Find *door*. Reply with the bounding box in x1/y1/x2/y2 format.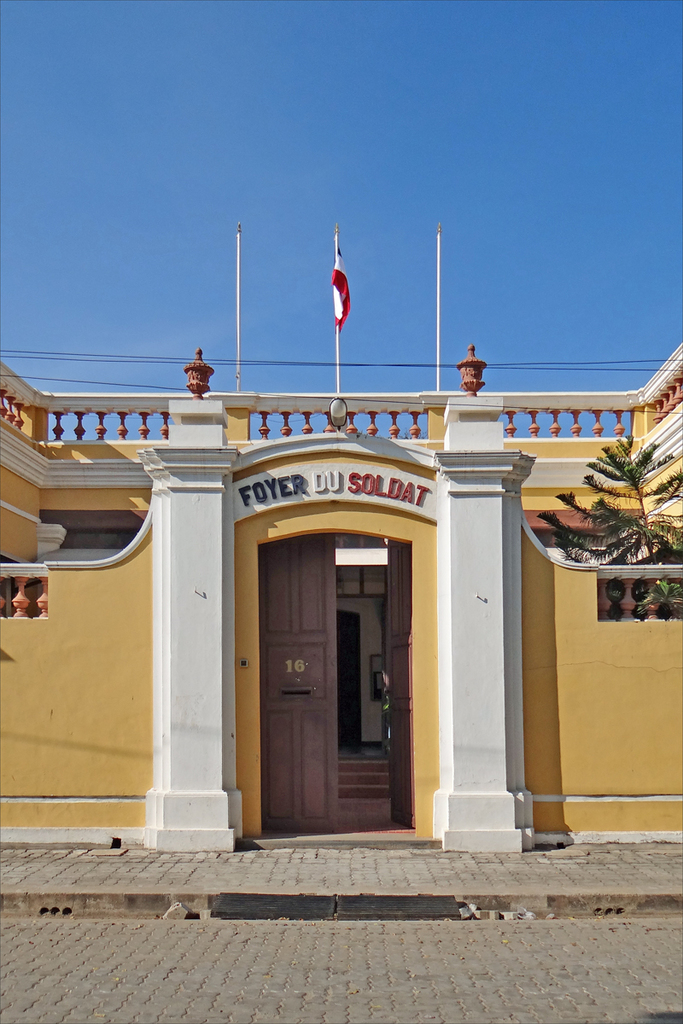
231/480/429/851.
